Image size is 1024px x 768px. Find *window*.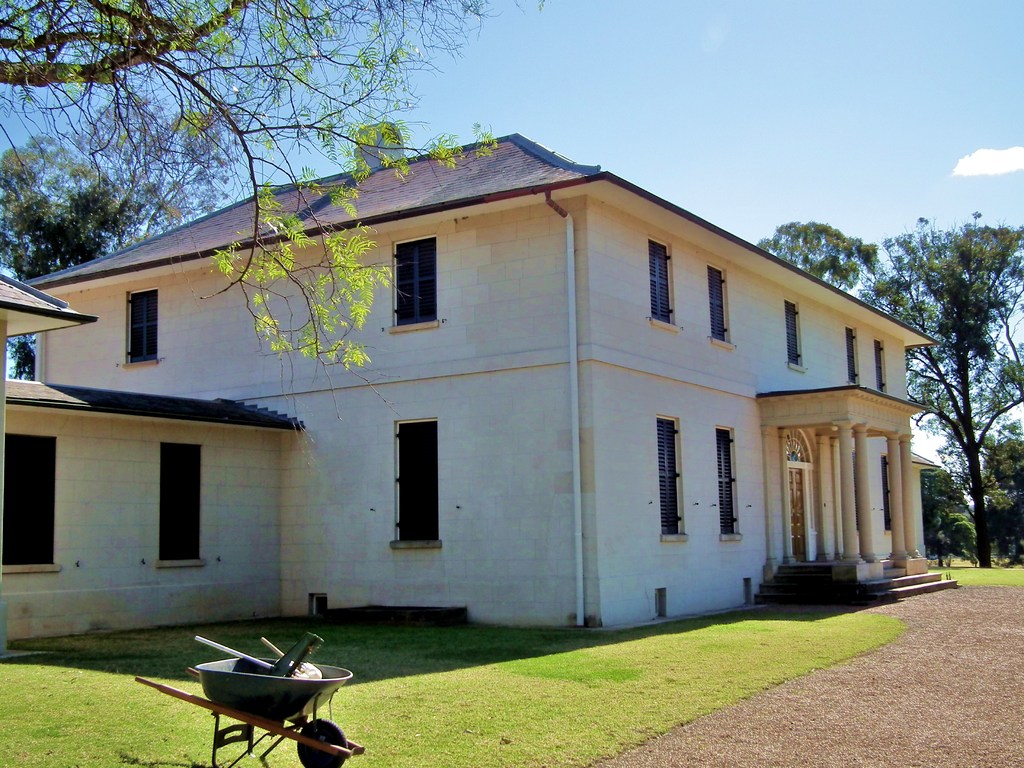
<bbox>394, 237, 436, 326</bbox>.
